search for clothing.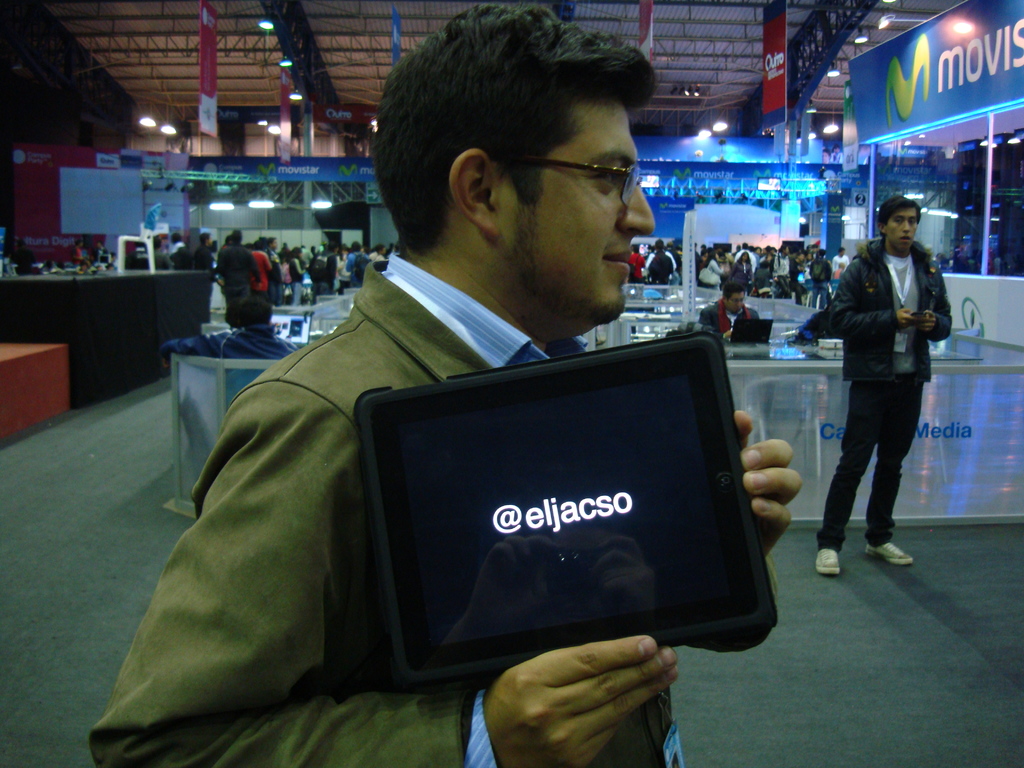
Found at bbox=[835, 259, 851, 276].
